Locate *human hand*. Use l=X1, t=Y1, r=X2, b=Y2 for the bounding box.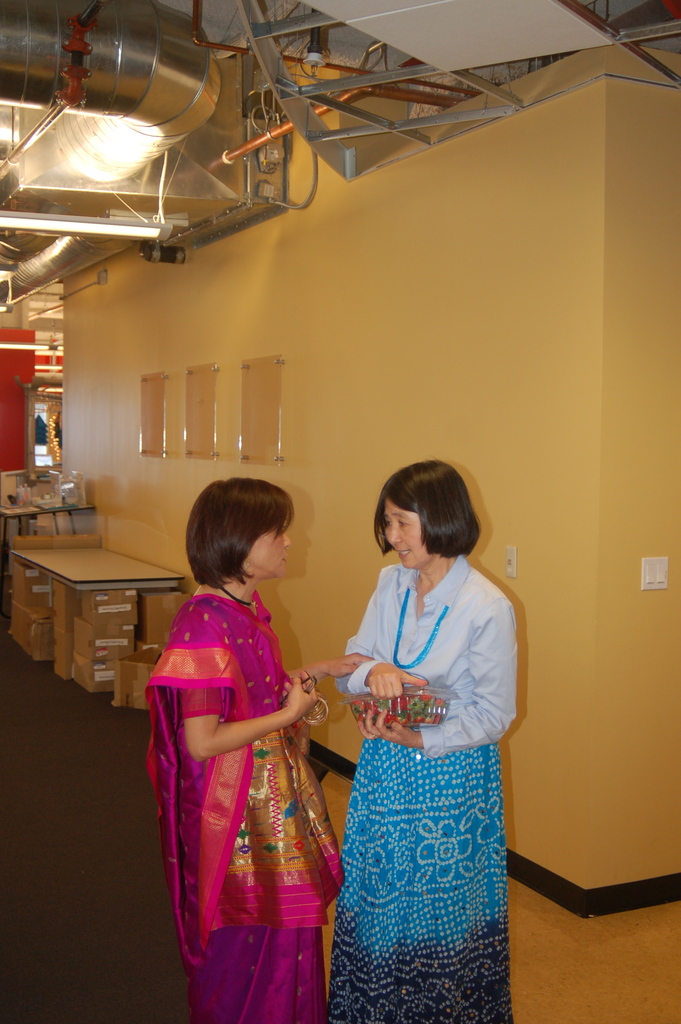
l=353, t=703, r=422, b=748.
